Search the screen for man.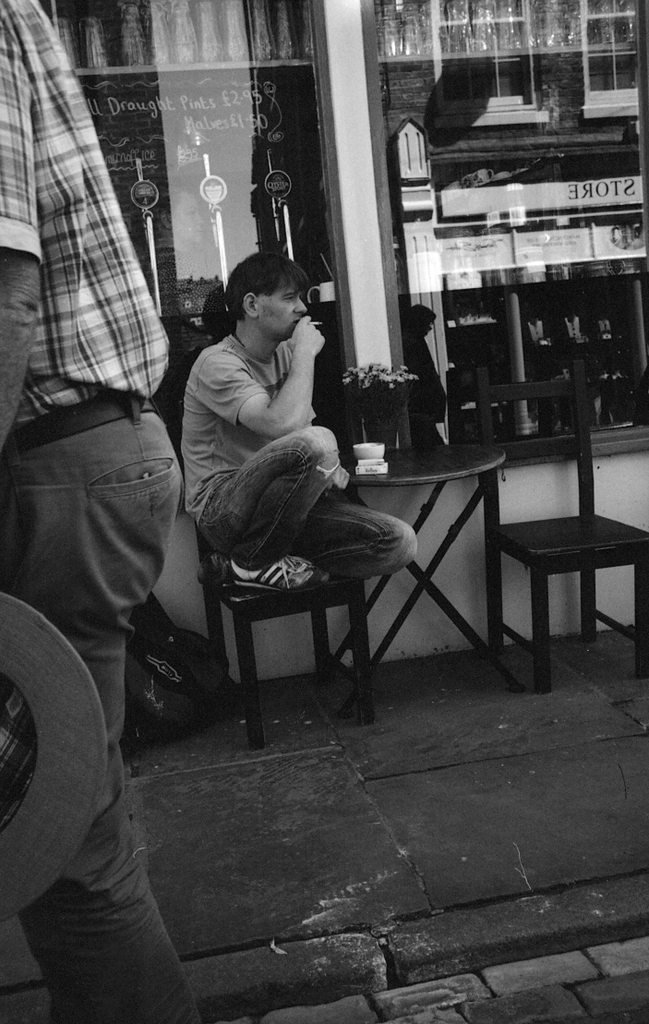
Found at pyautogui.locateOnScreen(165, 234, 360, 550).
